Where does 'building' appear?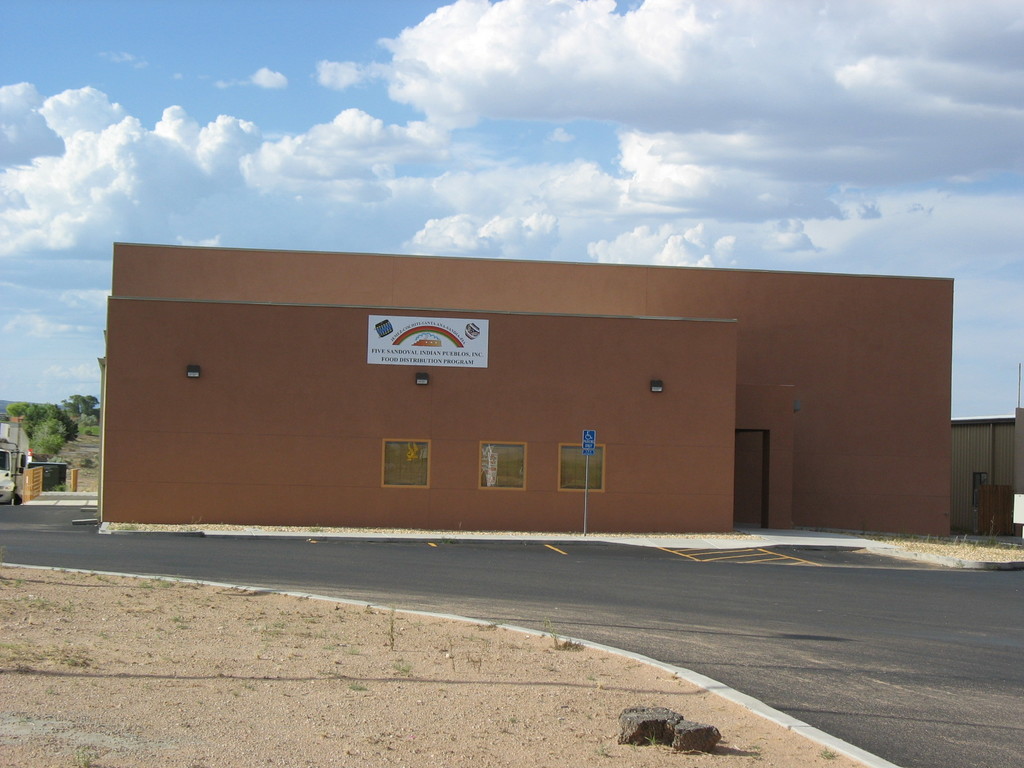
Appears at region(97, 241, 952, 533).
